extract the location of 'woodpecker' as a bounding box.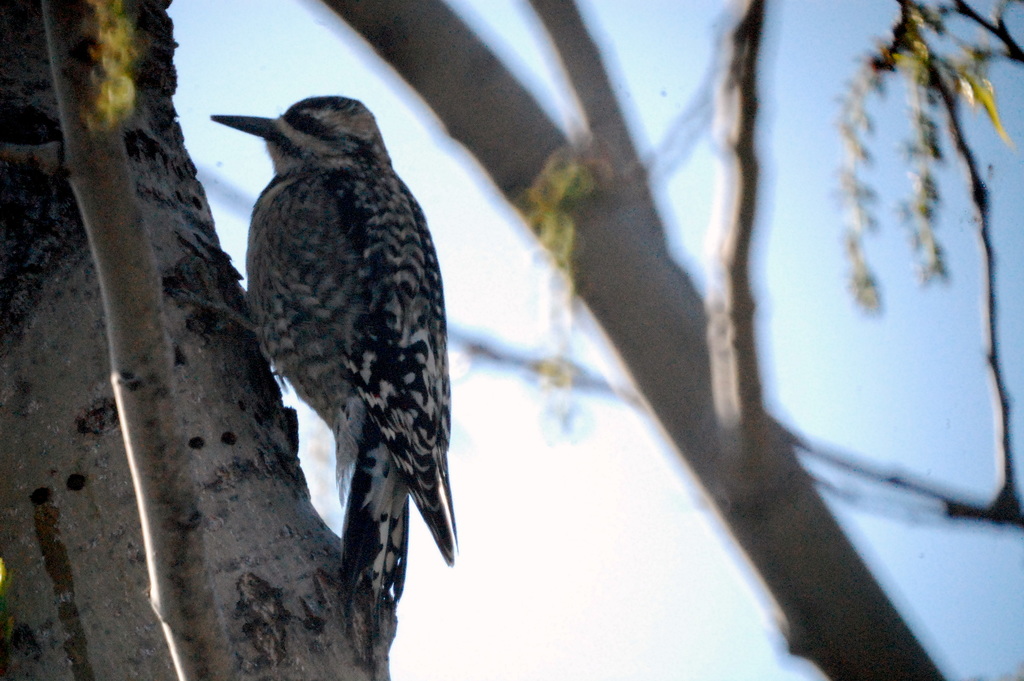
<region>209, 92, 461, 606</region>.
